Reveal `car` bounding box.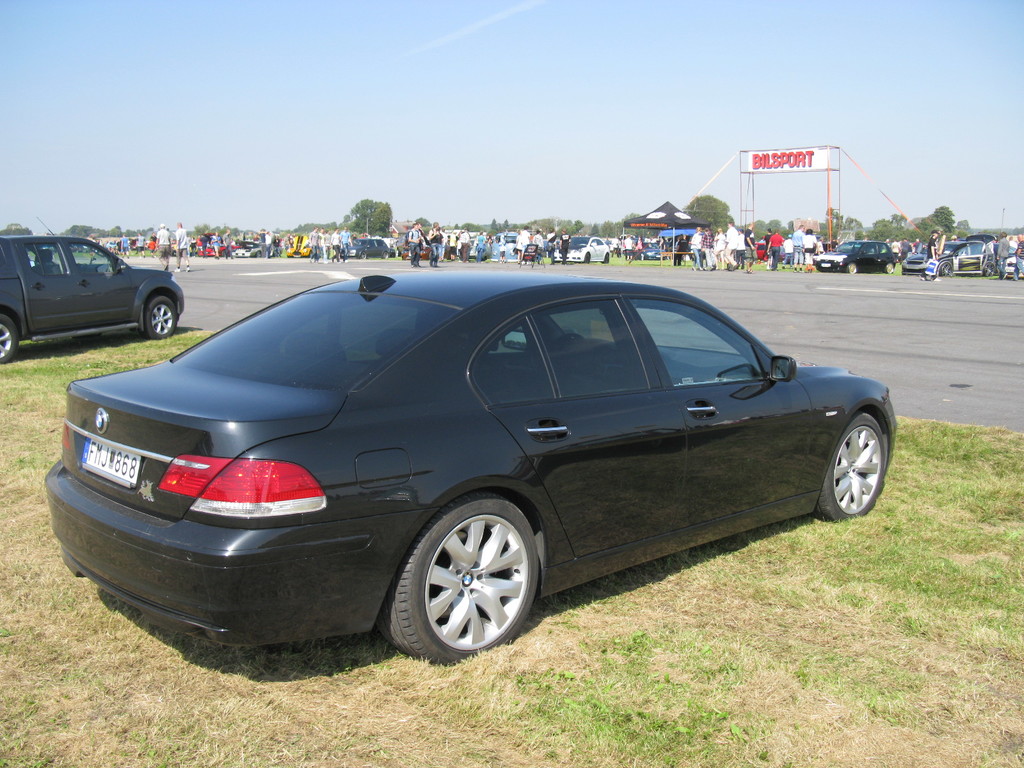
Revealed: x1=806, y1=241, x2=890, y2=279.
